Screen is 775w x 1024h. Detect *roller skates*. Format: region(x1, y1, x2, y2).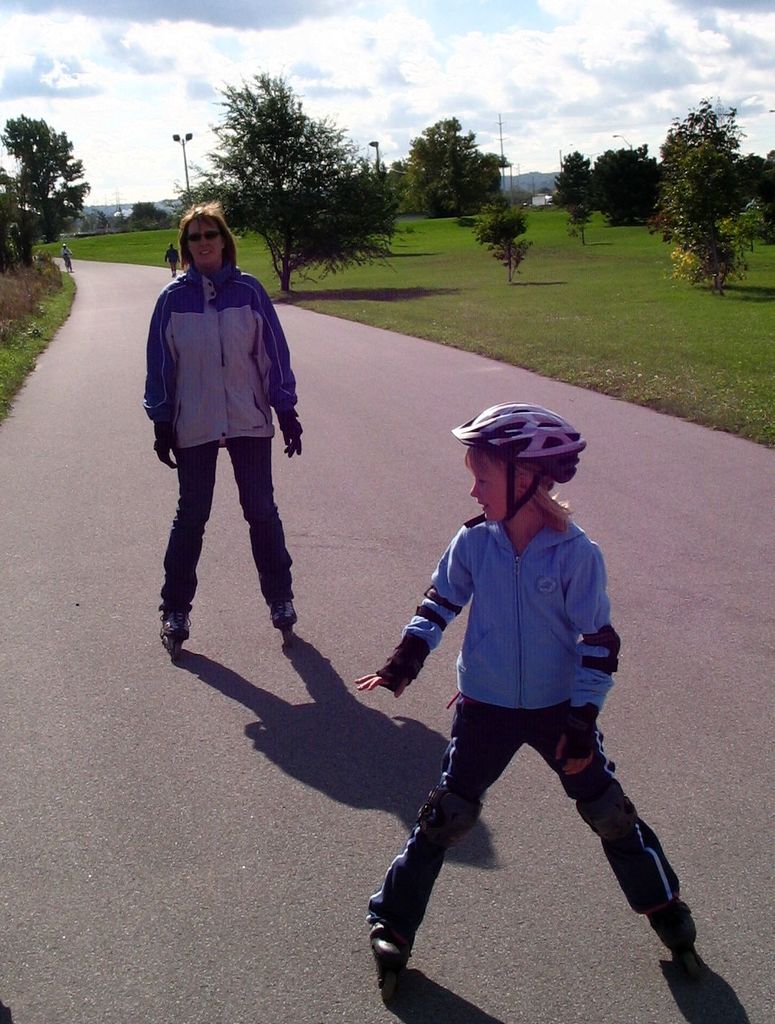
region(366, 919, 411, 1005).
